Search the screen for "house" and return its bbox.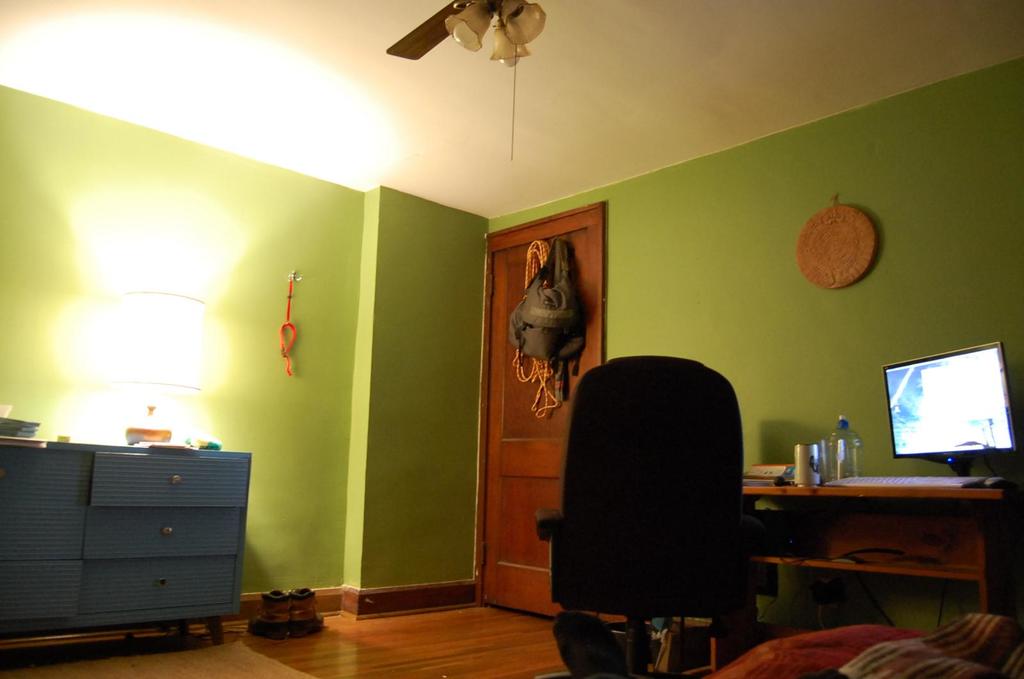
Found: BBox(0, 54, 1023, 657).
